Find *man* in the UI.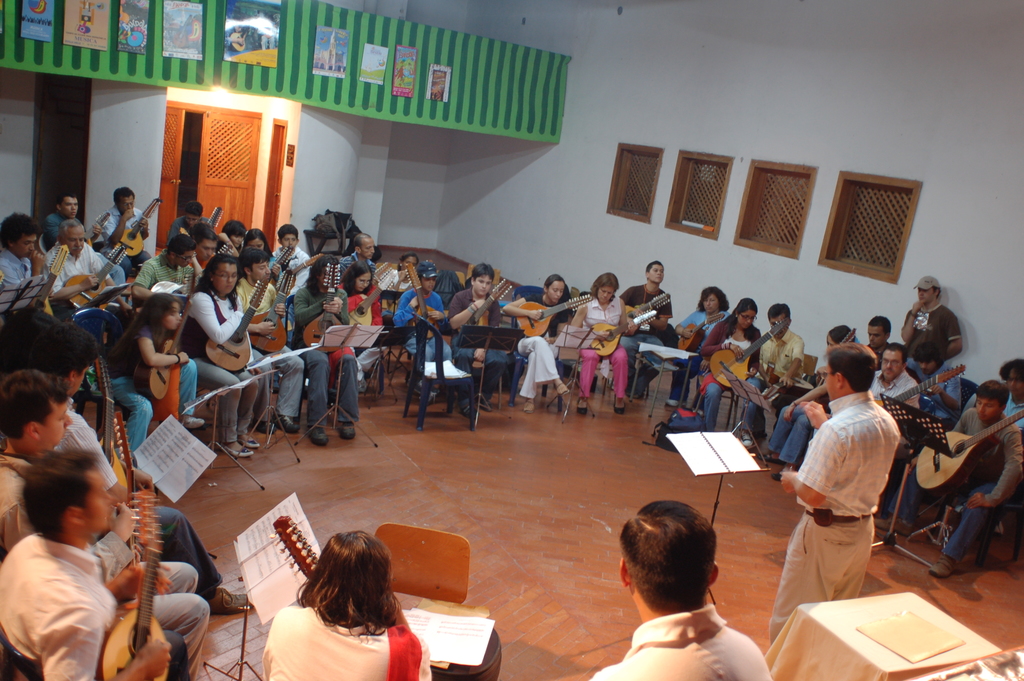
UI element at (620, 256, 675, 395).
